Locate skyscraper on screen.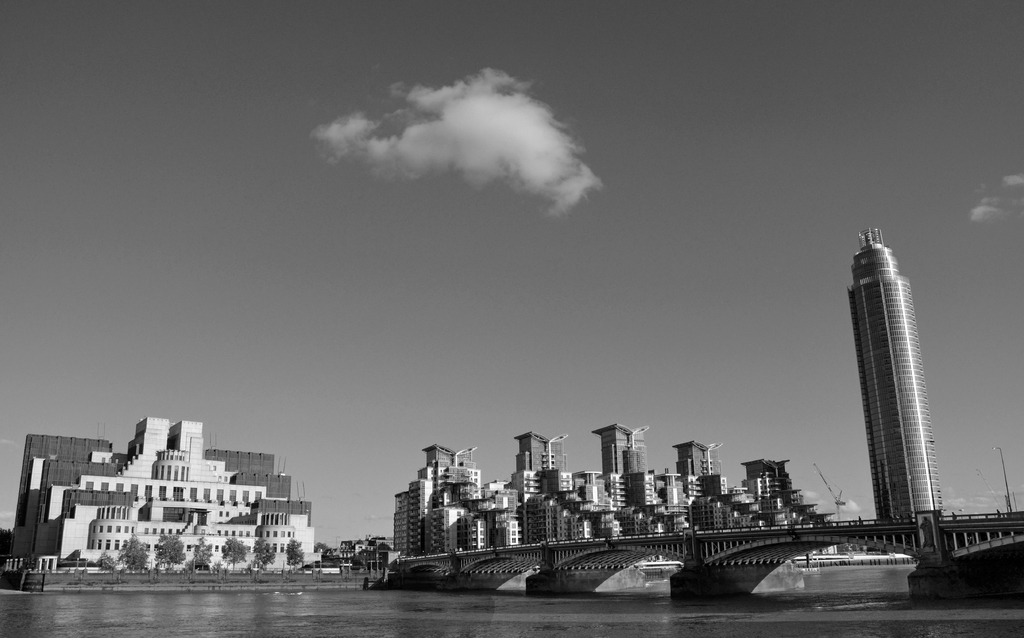
On screen at box=[733, 448, 830, 538].
